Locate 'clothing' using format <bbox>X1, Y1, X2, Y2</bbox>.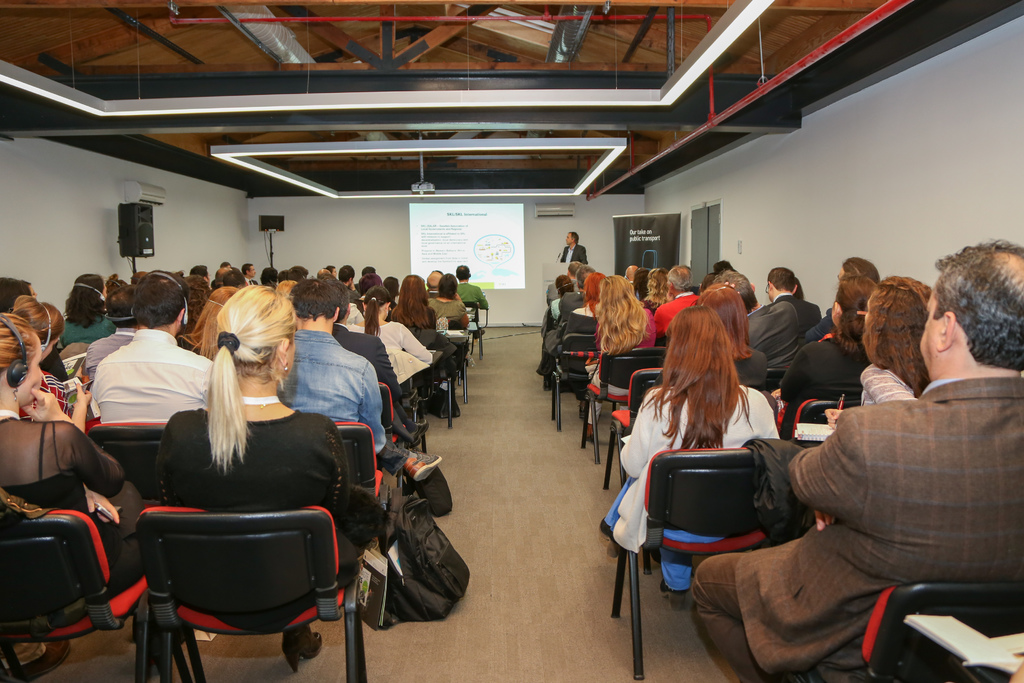
<bbox>87, 333, 239, 439</bbox>.
